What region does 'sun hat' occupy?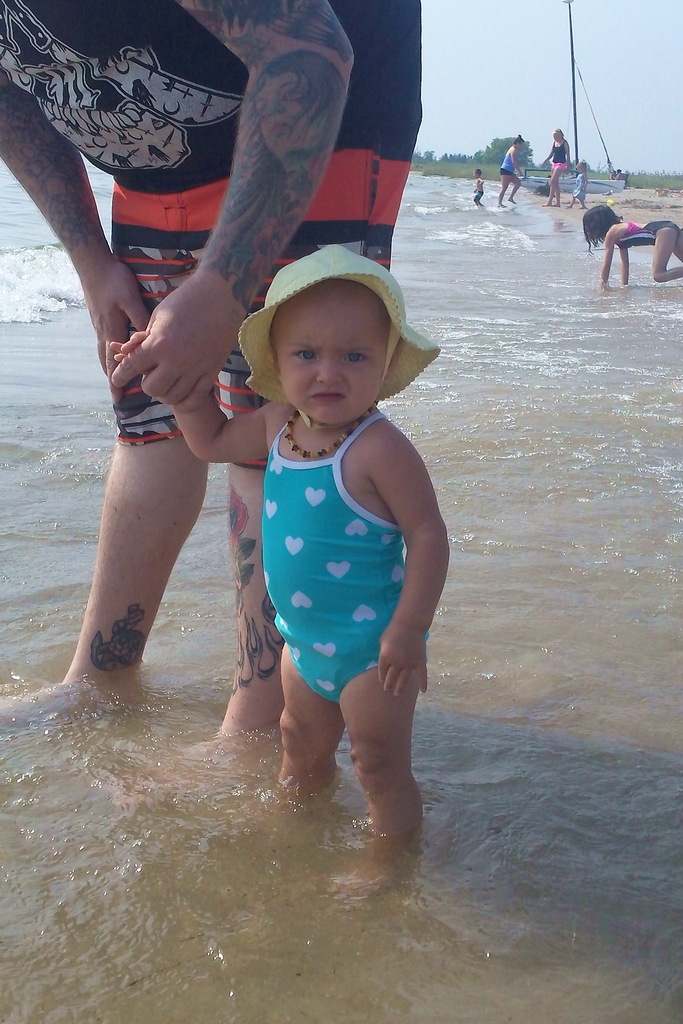
bbox(246, 239, 442, 415).
